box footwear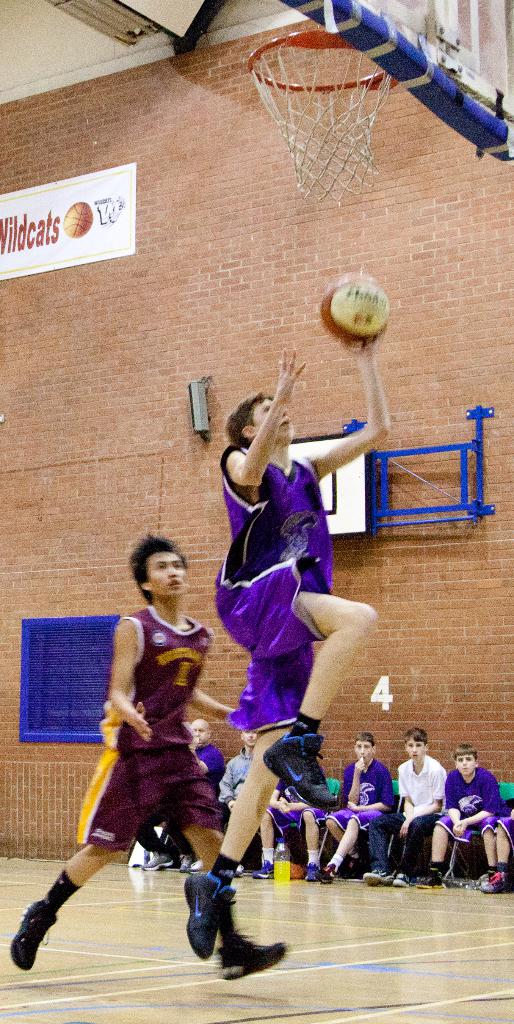
<bbox>224, 930, 285, 982</bbox>
